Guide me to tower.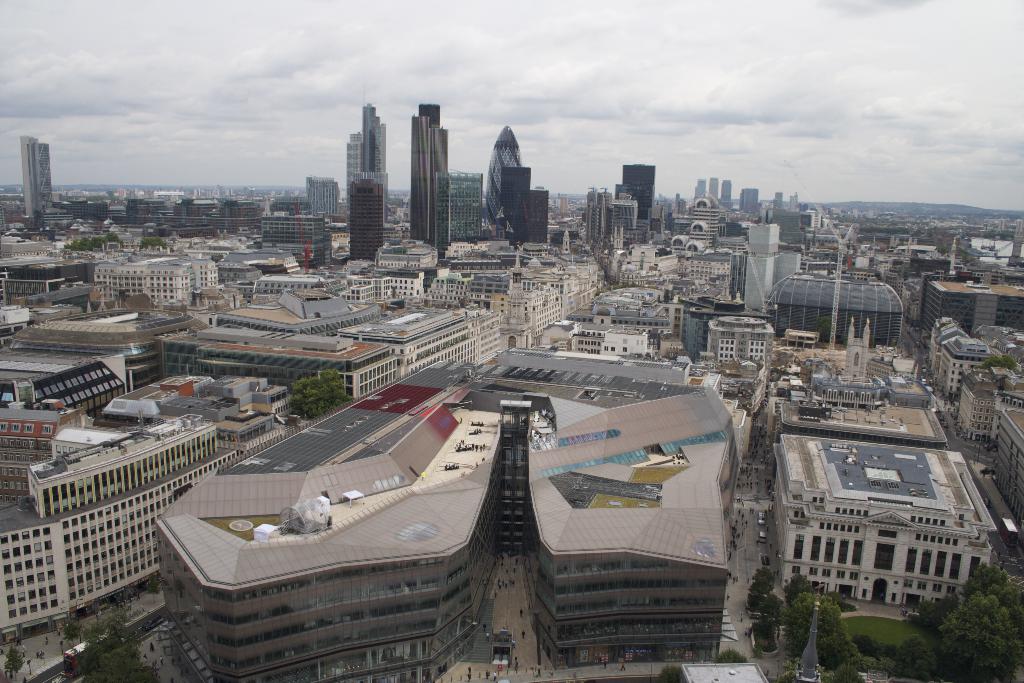
Guidance: Rect(445, 169, 491, 242).
